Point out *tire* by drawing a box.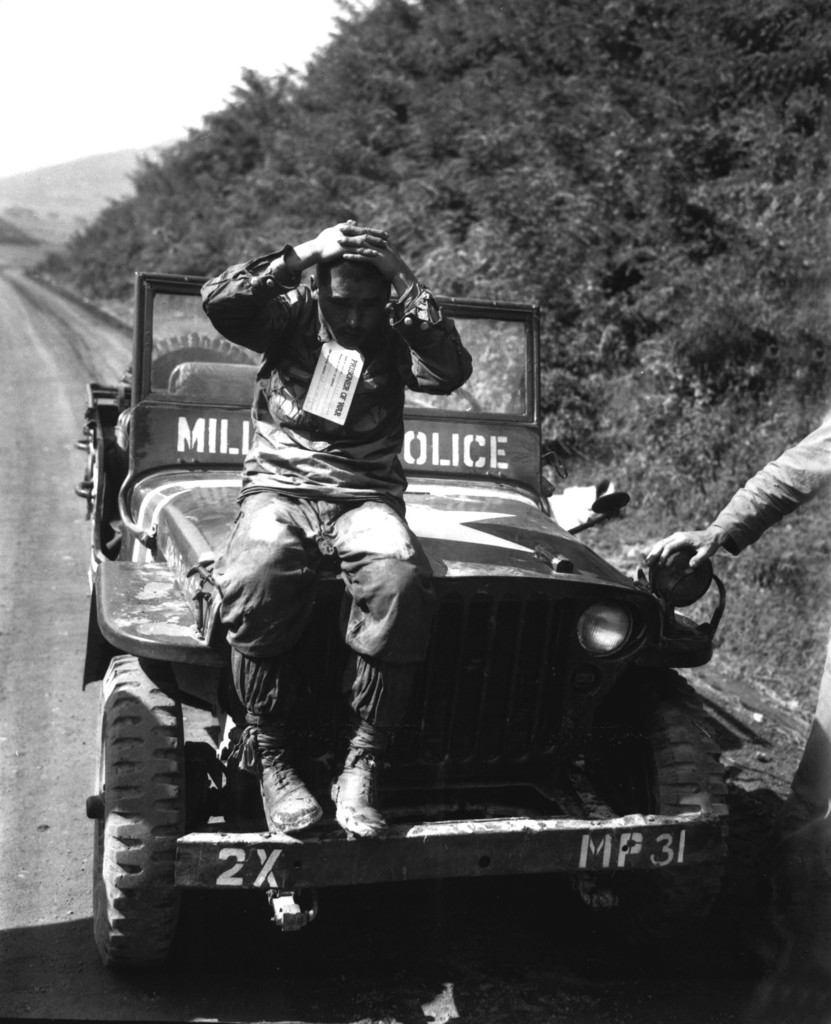
box(120, 332, 258, 386).
